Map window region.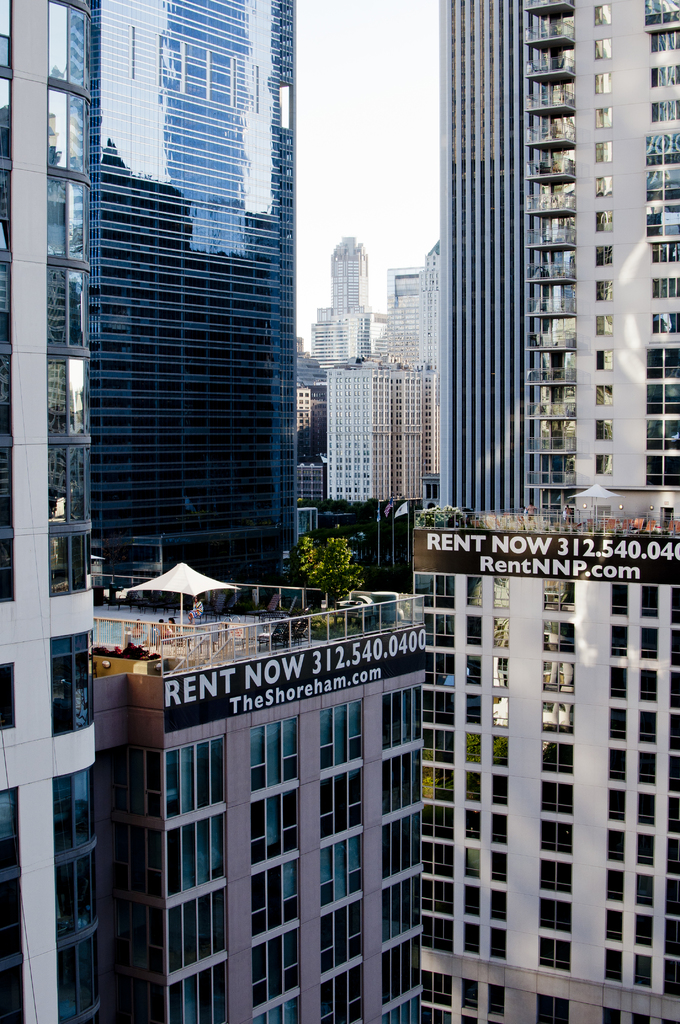
Mapped to bbox=(494, 774, 506, 804).
